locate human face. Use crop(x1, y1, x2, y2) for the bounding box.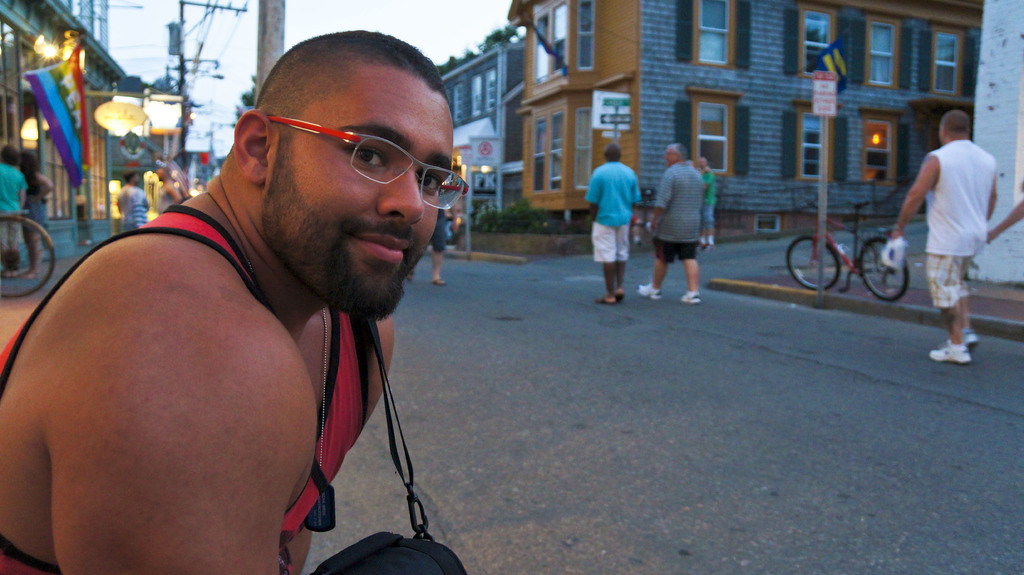
crop(268, 66, 454, 322).
